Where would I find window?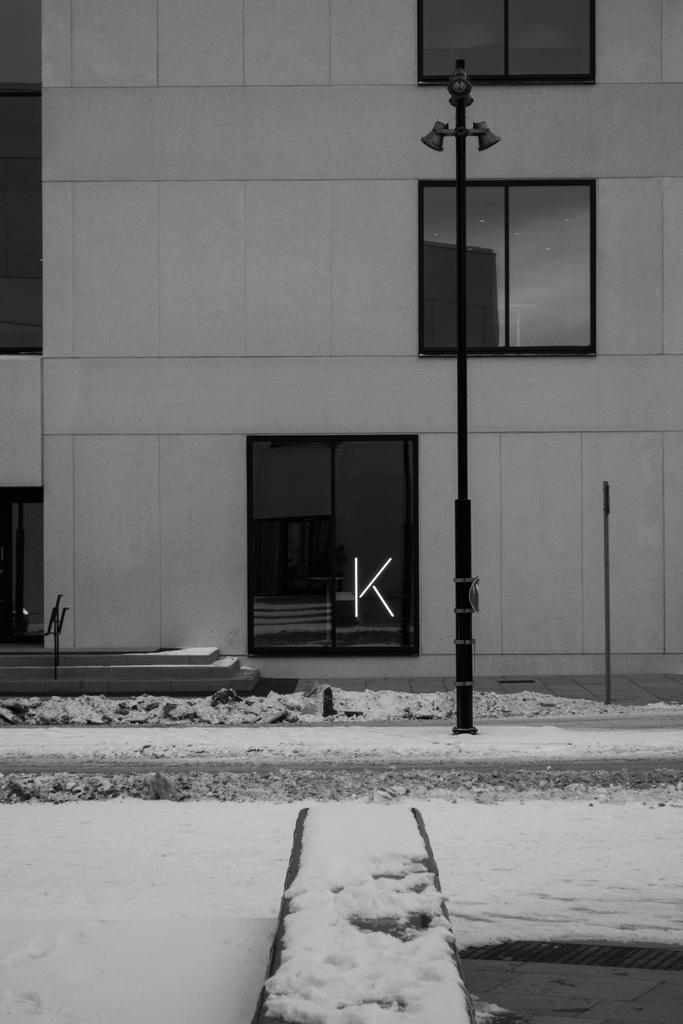
At <bbox>407, 131, 603, 352</bbox>.
